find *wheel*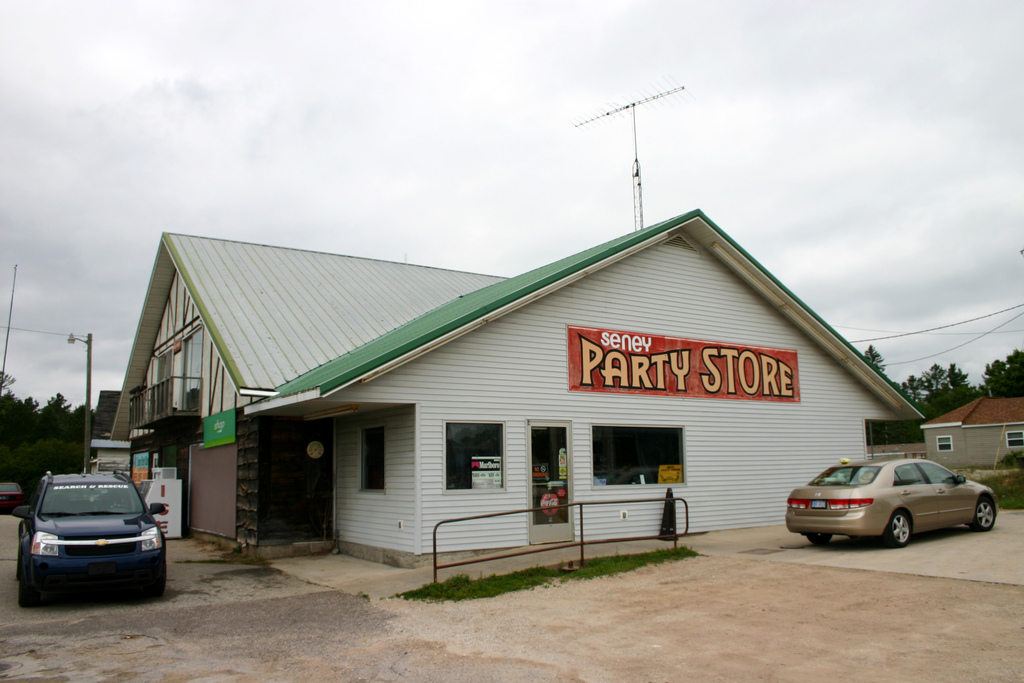
x1=145, y1=561, x2=166, y2=598
